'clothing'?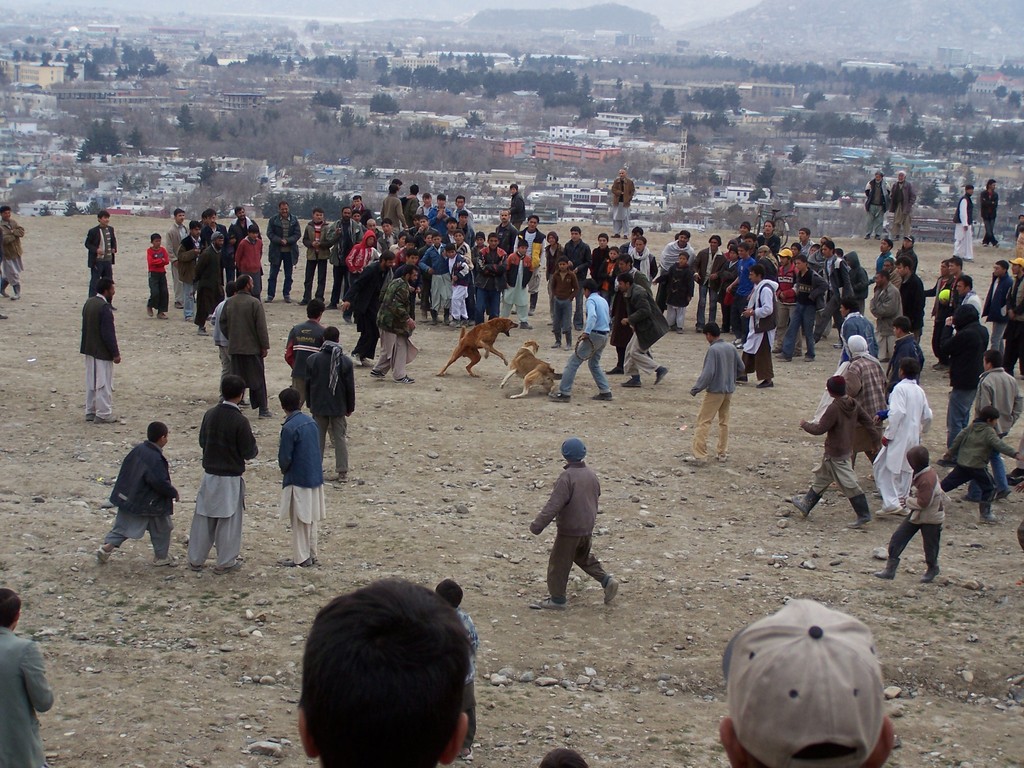
select_region(184, 395, 245, 566)
